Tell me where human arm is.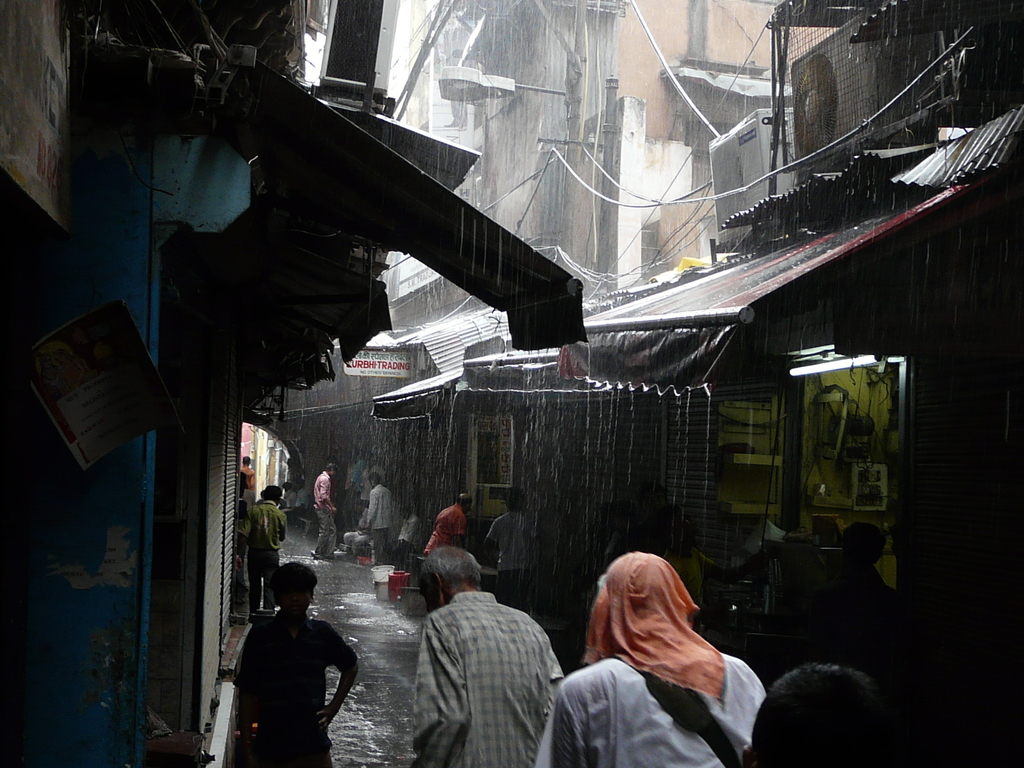
human arm is at rect(362, 490, 382, 529).
